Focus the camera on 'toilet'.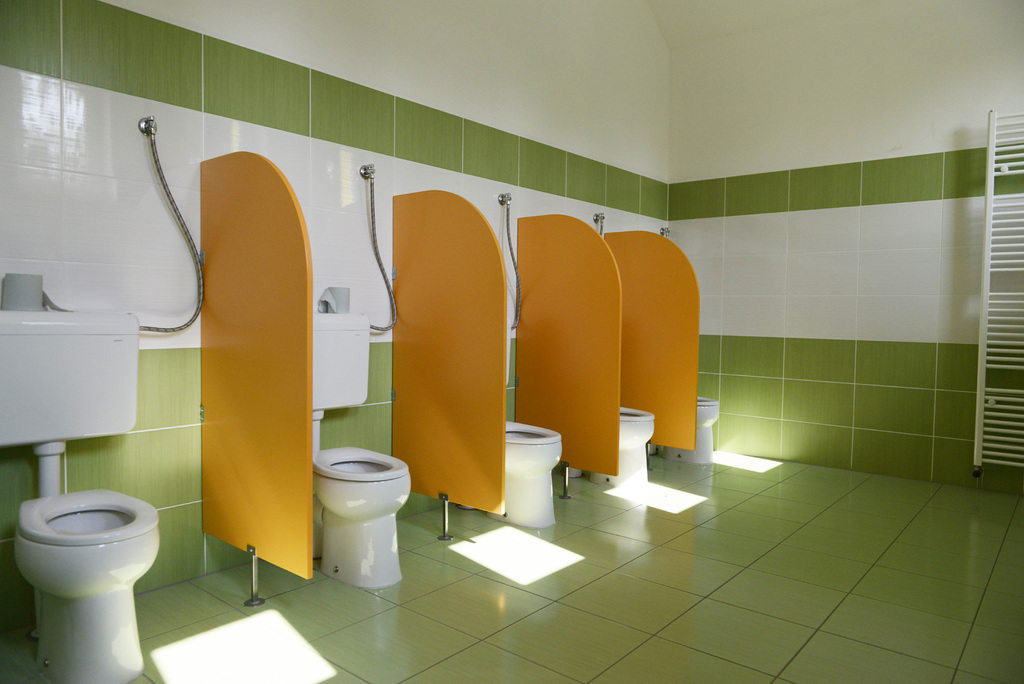
Focus region: crop(590, 397, 654, 485).
